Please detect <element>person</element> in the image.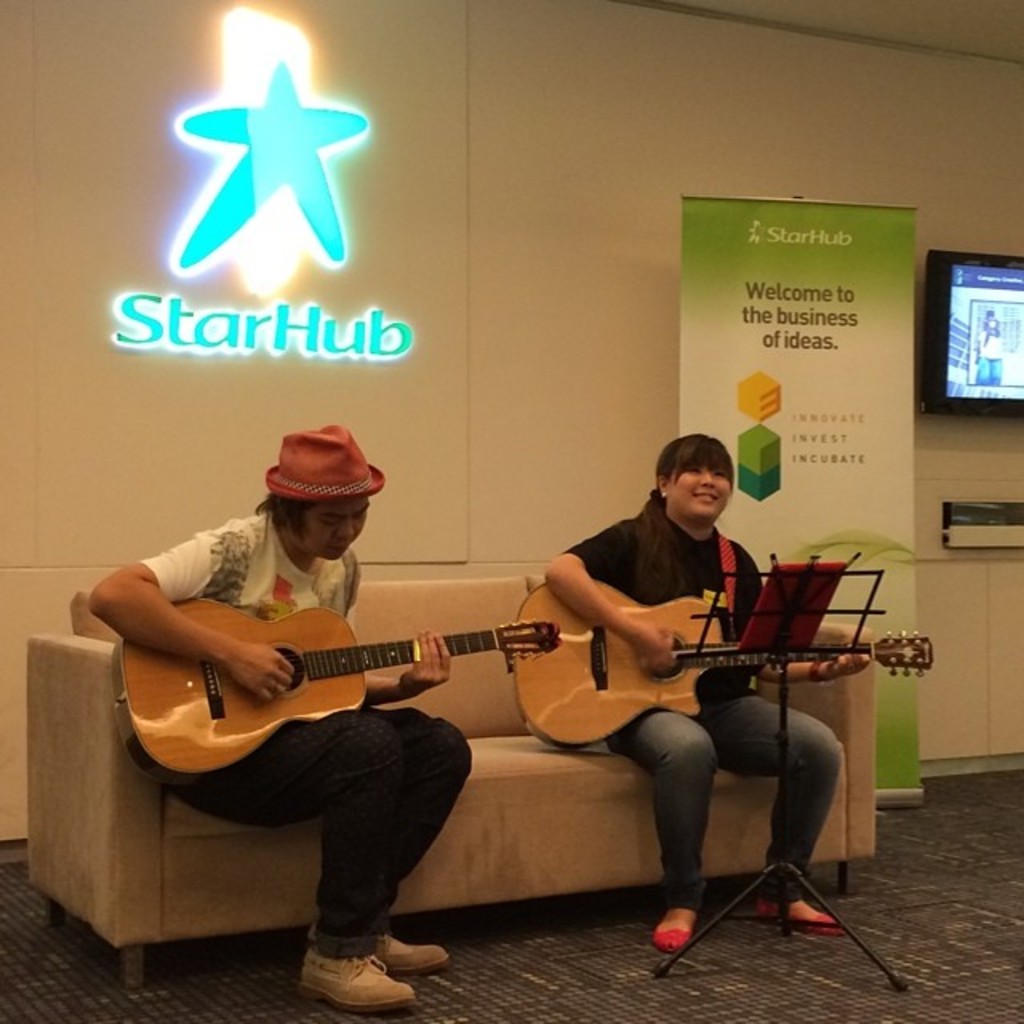
82:422:464:1016.
